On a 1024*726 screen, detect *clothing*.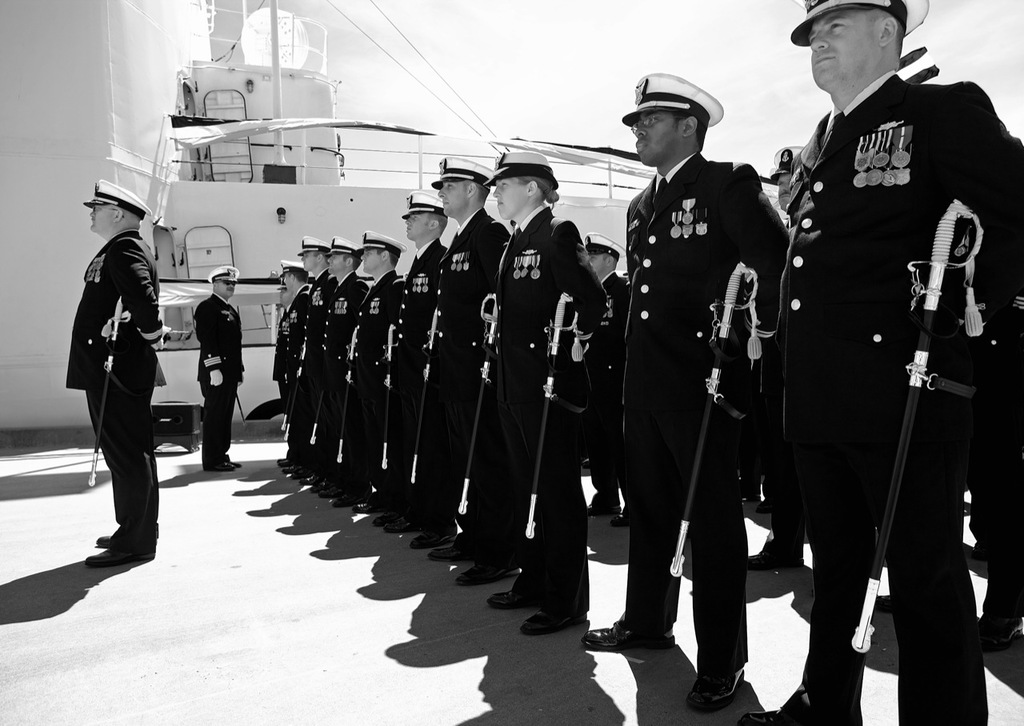
box(758, 472, 806, 555).
